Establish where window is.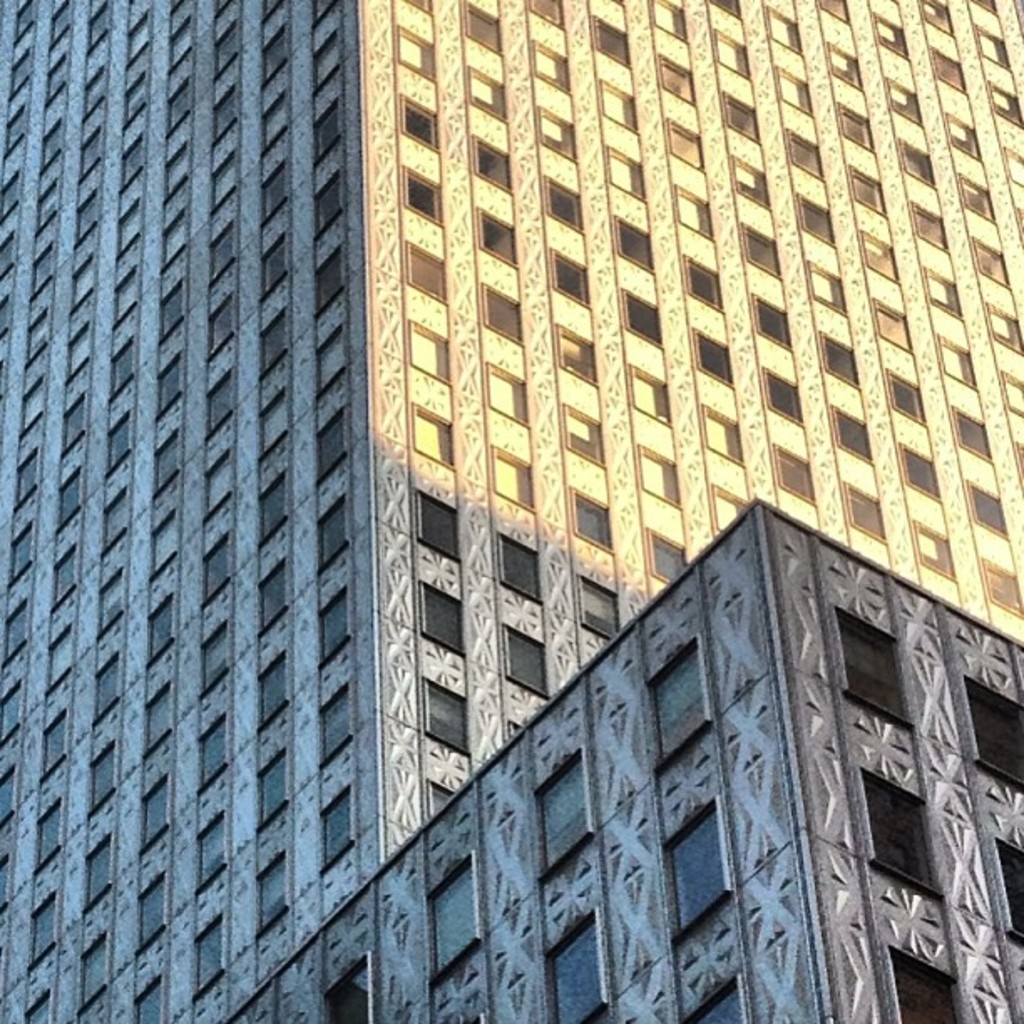
Established at {"x1": 500, "y1": 624, "x2": 547, "y2": 696}.
